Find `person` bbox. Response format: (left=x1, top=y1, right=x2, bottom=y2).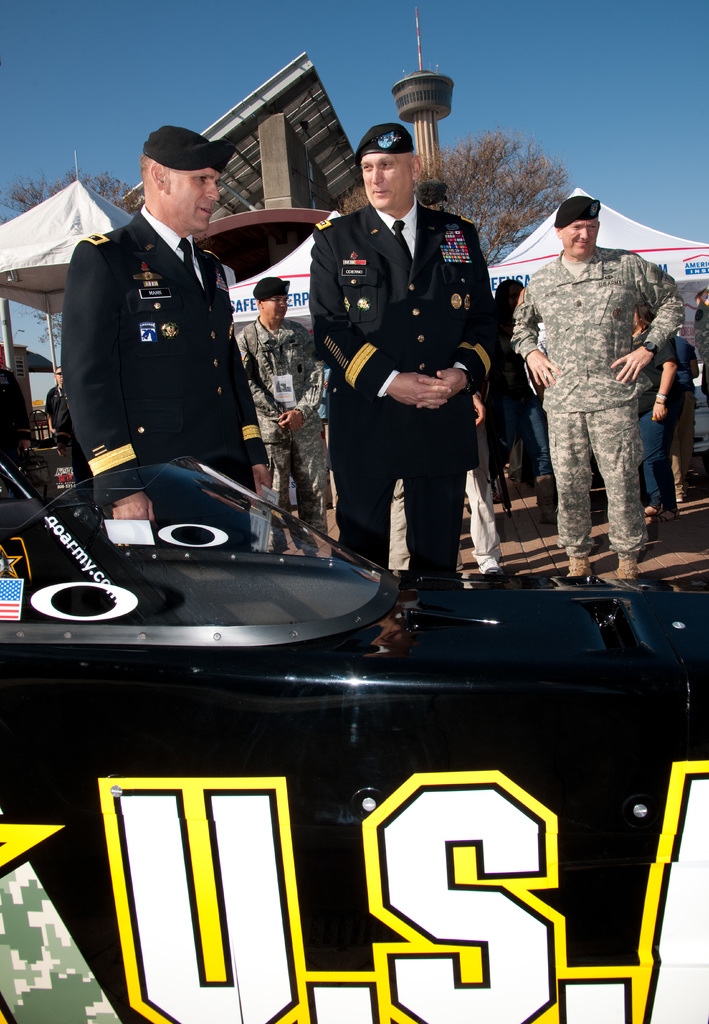
(left=525, top=205, right=683, bottom=580).
